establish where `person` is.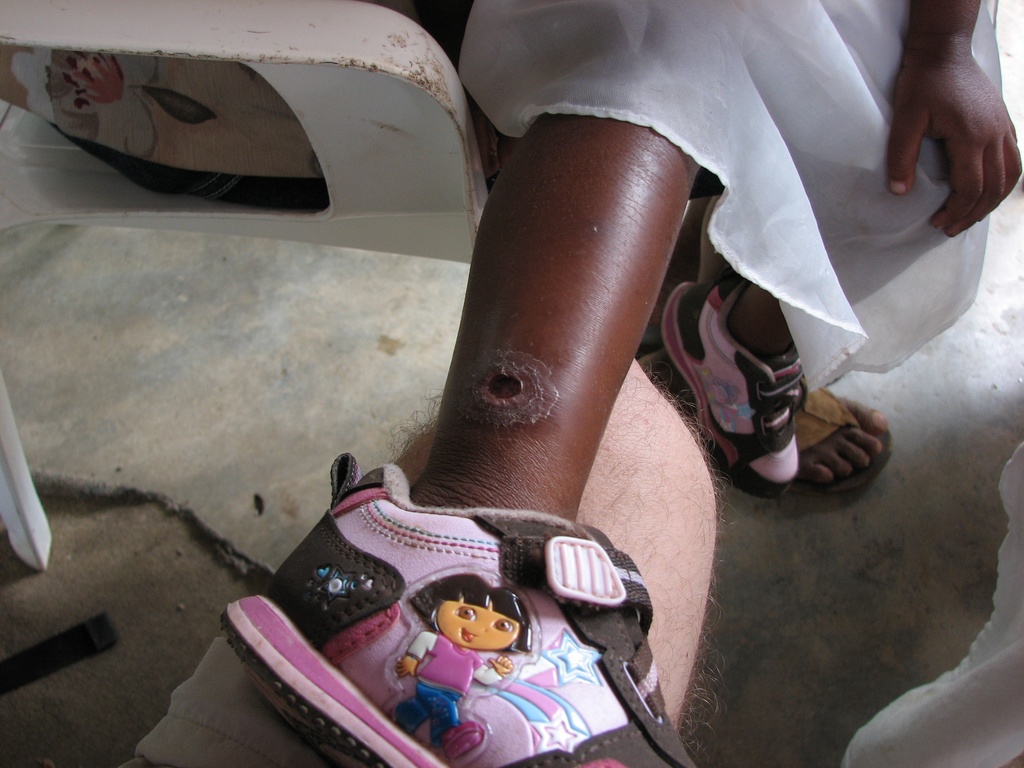
Established at box=[385, 566, 533, 767].
